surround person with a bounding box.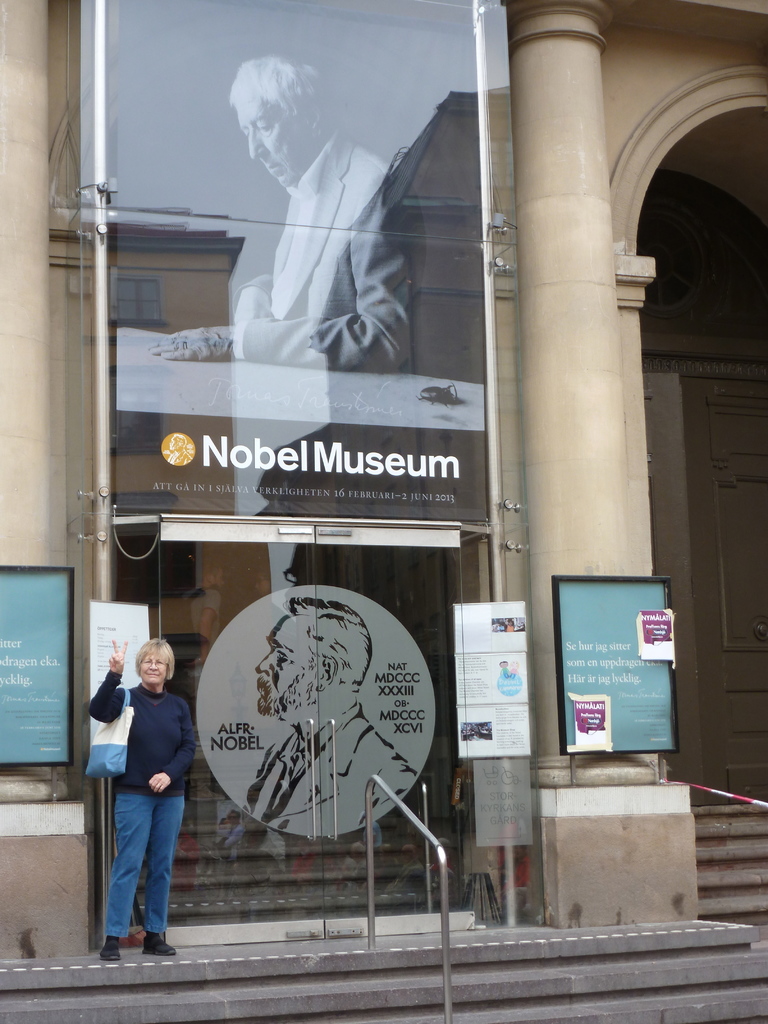
pyautogui.locateOnScreen(83, 640, 197, 967).
